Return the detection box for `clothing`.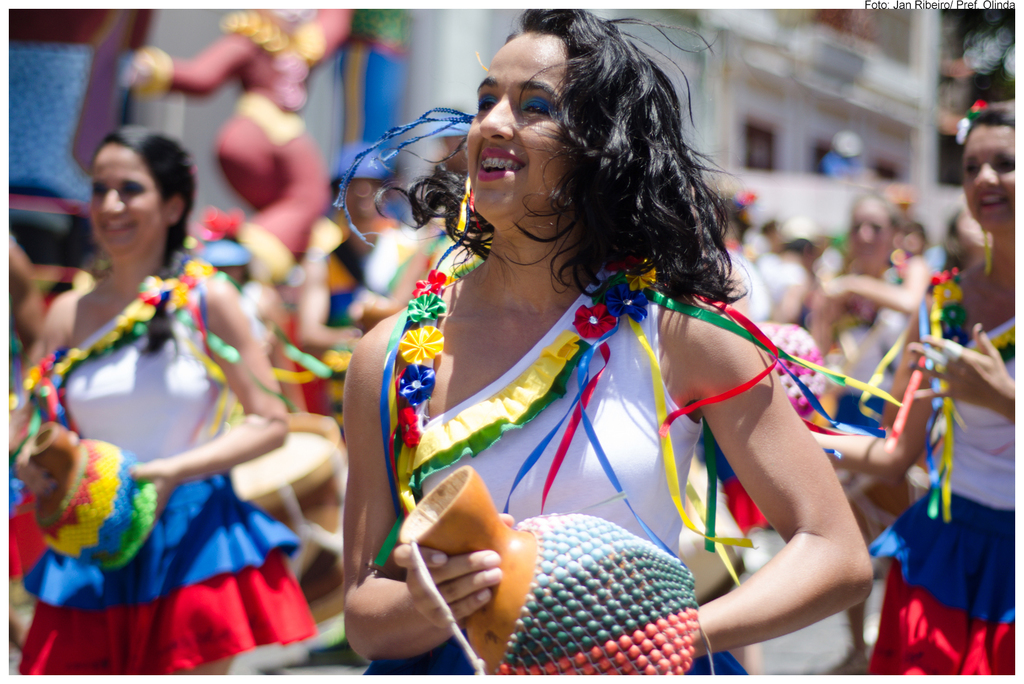
[x1=868, y1=262, x2=1018, y2=671].
